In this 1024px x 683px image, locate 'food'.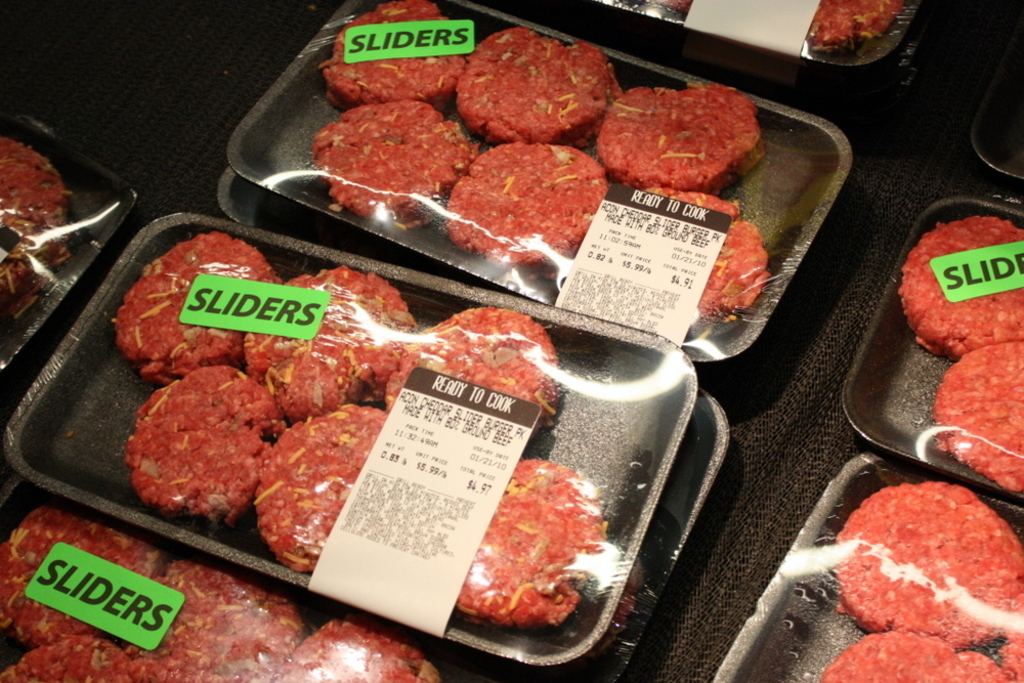
Bounding box: bbox(0, 506, 159, 646).
